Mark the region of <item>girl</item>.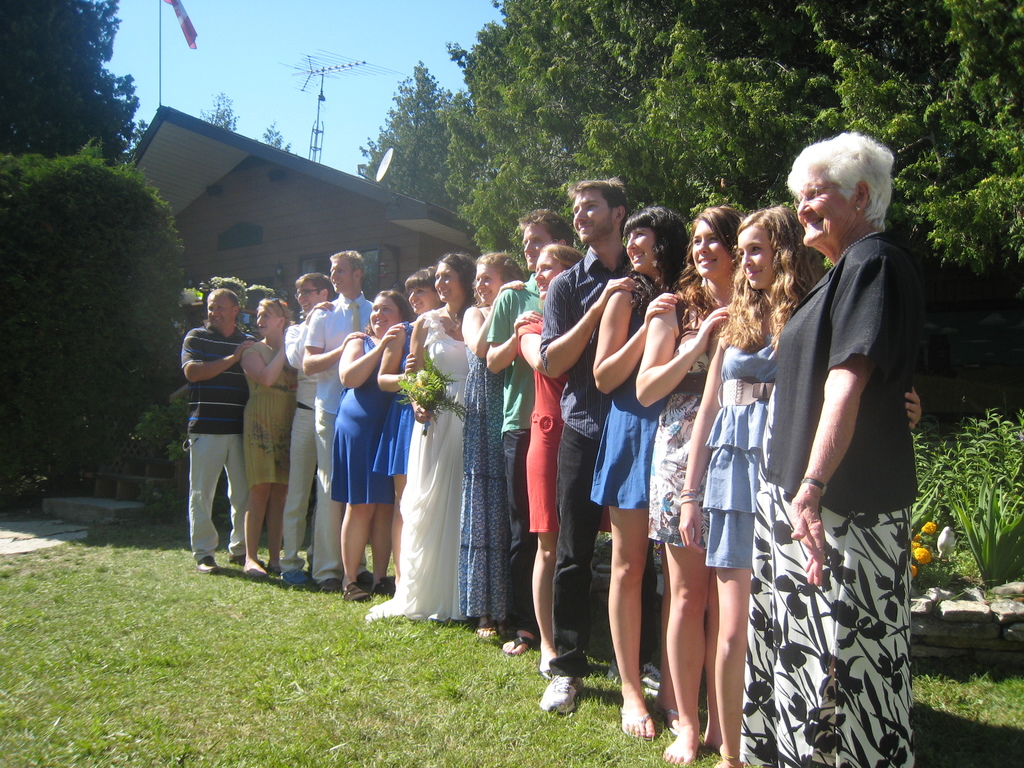
Region: <region>371, 254, 460, 617</region>.
